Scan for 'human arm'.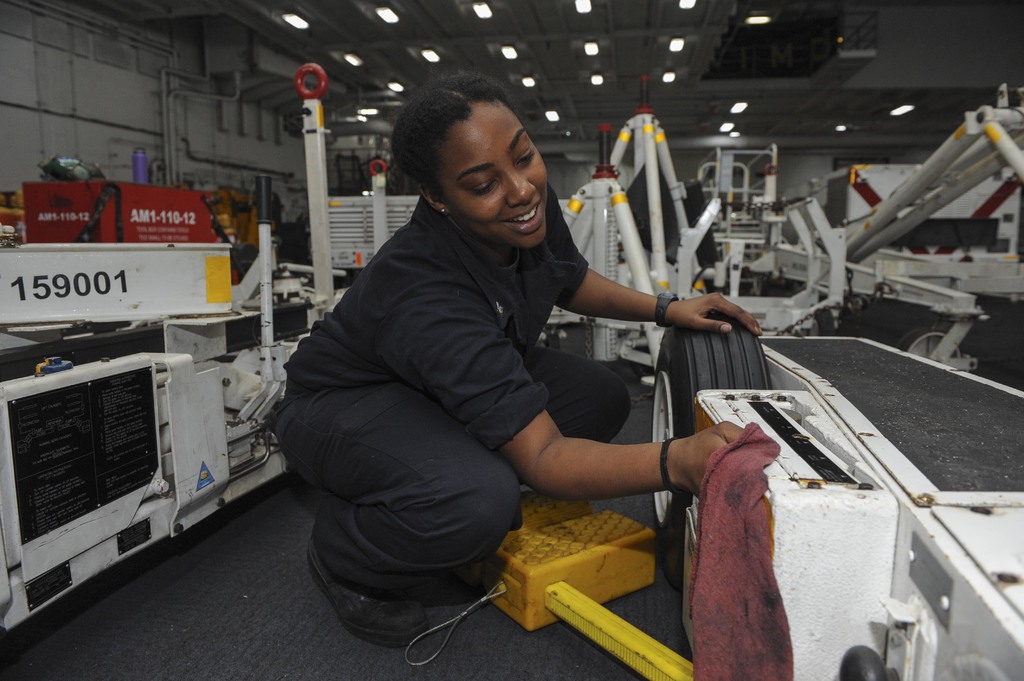
Scan result: {"left": 543, "top": 177, "right": 761, "bottom": 330}.
